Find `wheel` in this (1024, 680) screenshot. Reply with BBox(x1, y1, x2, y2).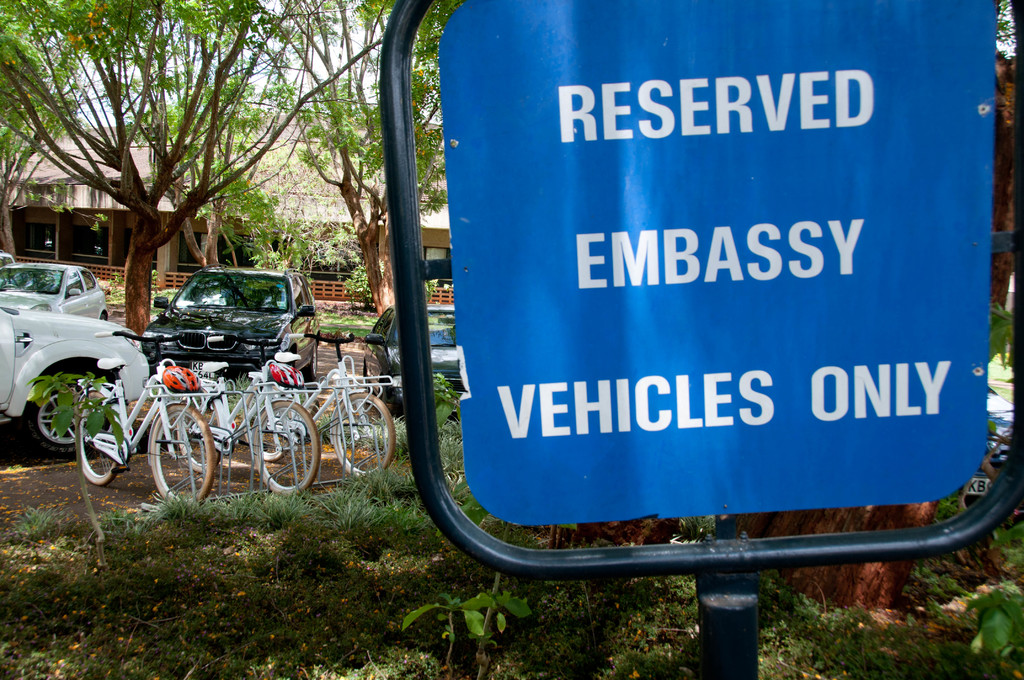
BBox(80, 391, 120, 486).
